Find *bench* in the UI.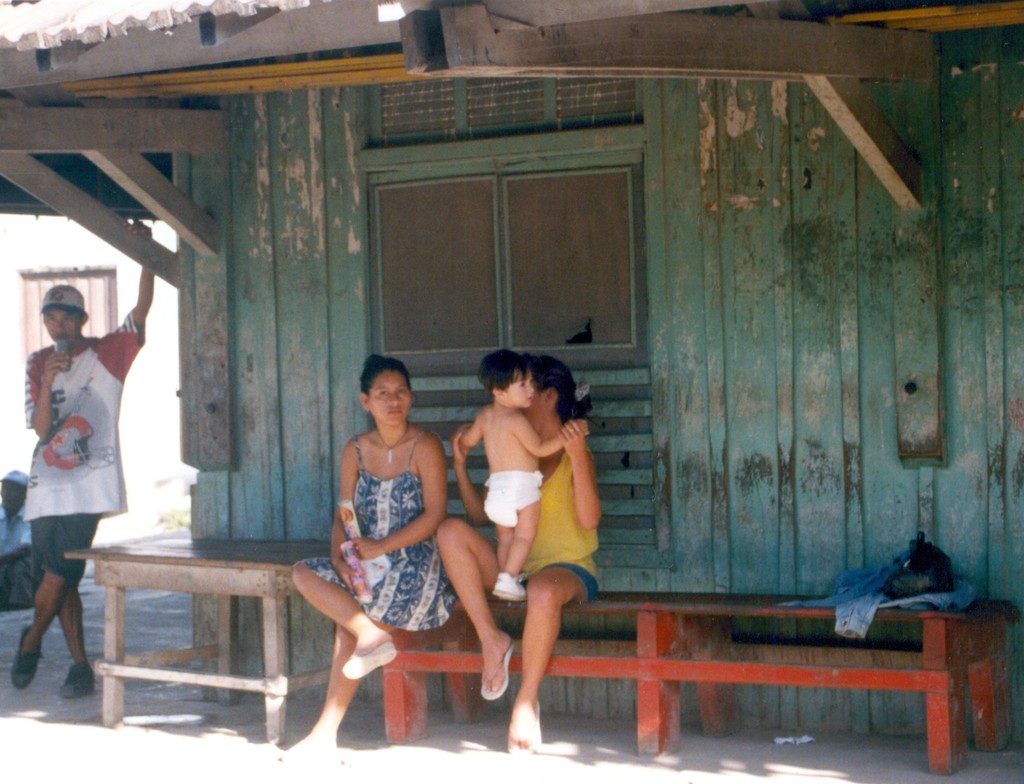
UI element at 463, 572, 991, 771.
